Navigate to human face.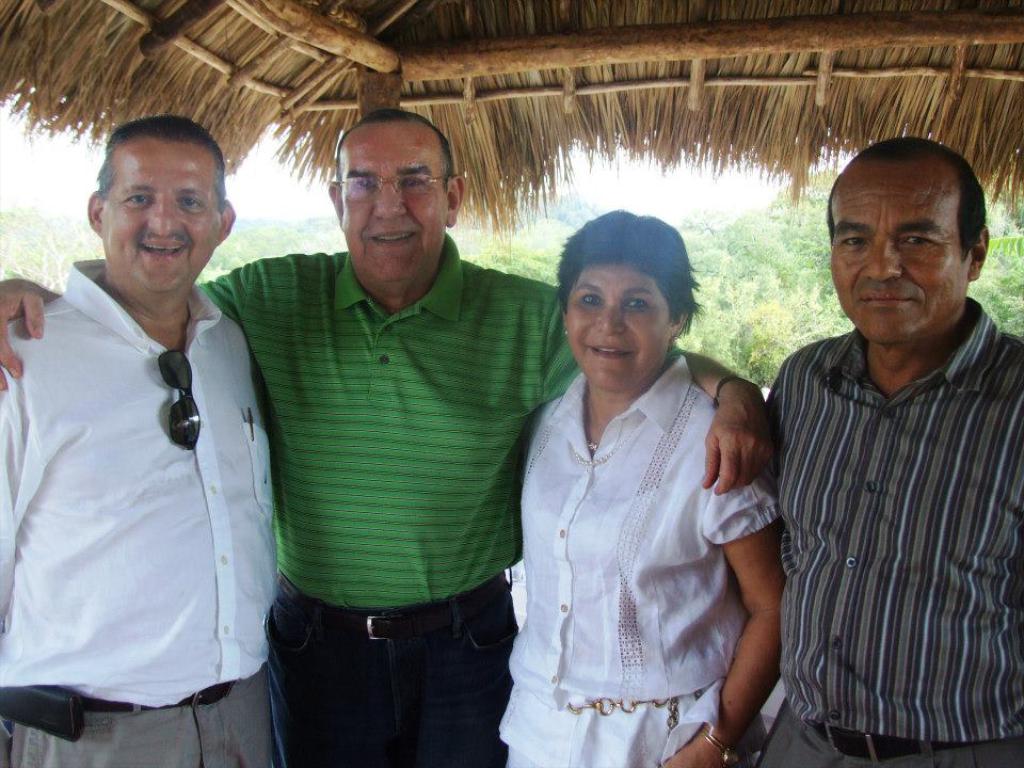
Navigation target: BBox(829, 162, 974, 346).
